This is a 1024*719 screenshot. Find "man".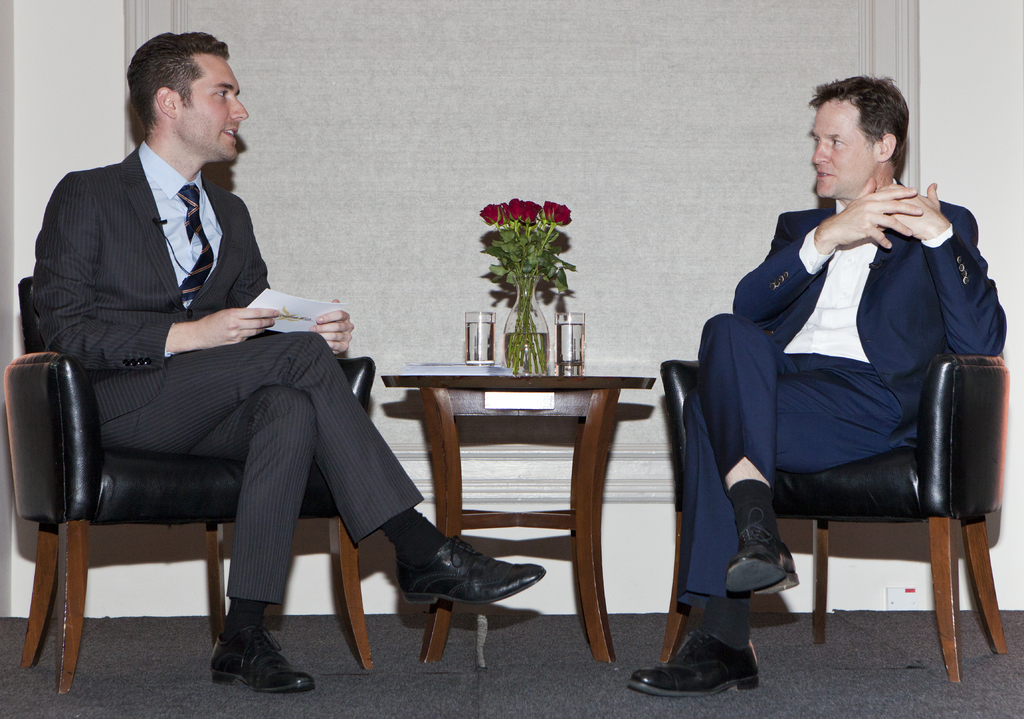
Bounding box: 635:74:1011:692.
